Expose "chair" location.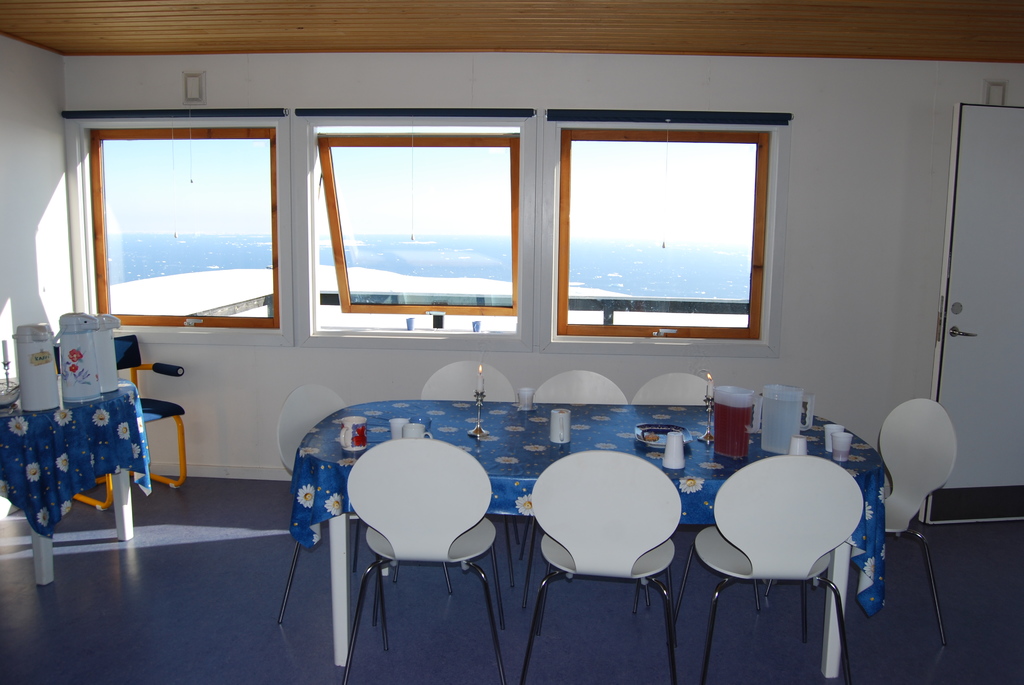
Exposed at rect(628, 372, 717, 408).
